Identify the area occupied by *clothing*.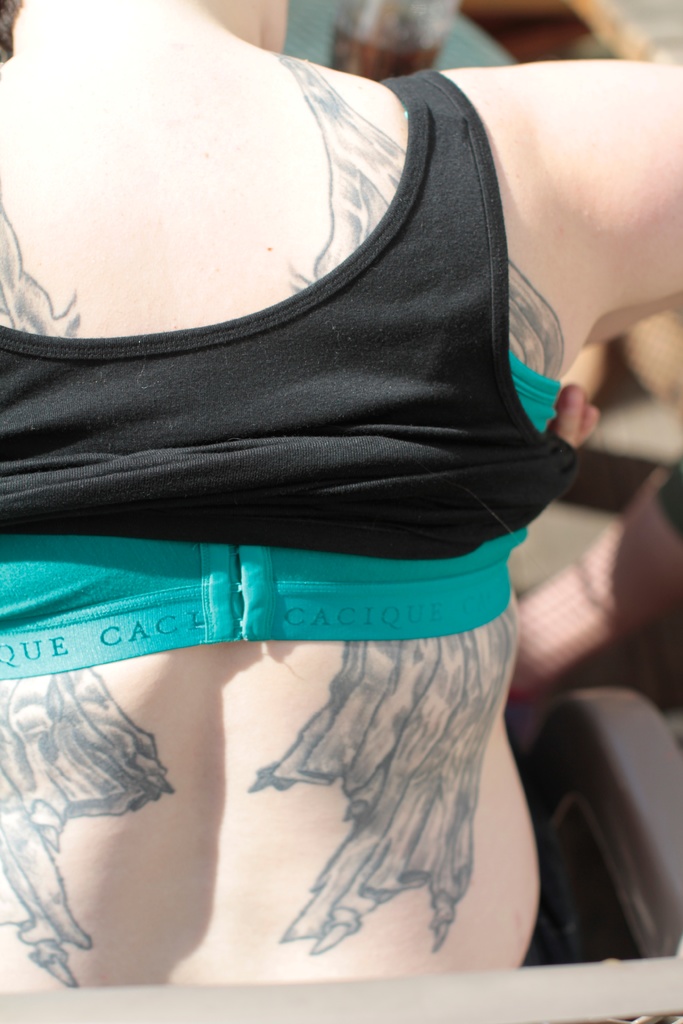
Area: bbox=(0, 67, 579, 681).
